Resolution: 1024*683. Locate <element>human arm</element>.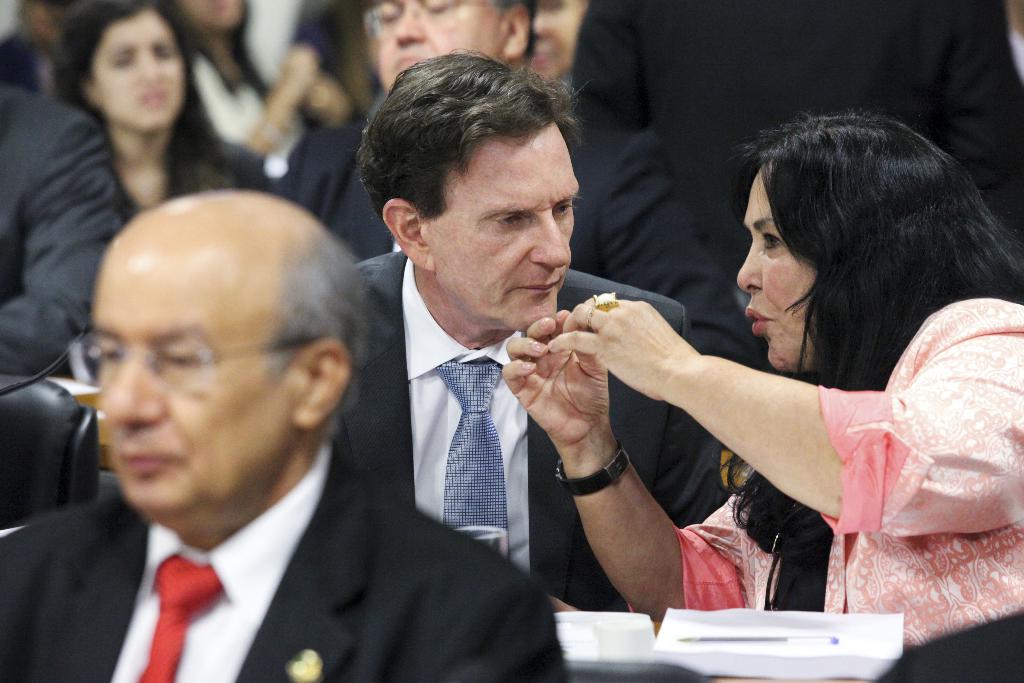
438:572:569:682.
